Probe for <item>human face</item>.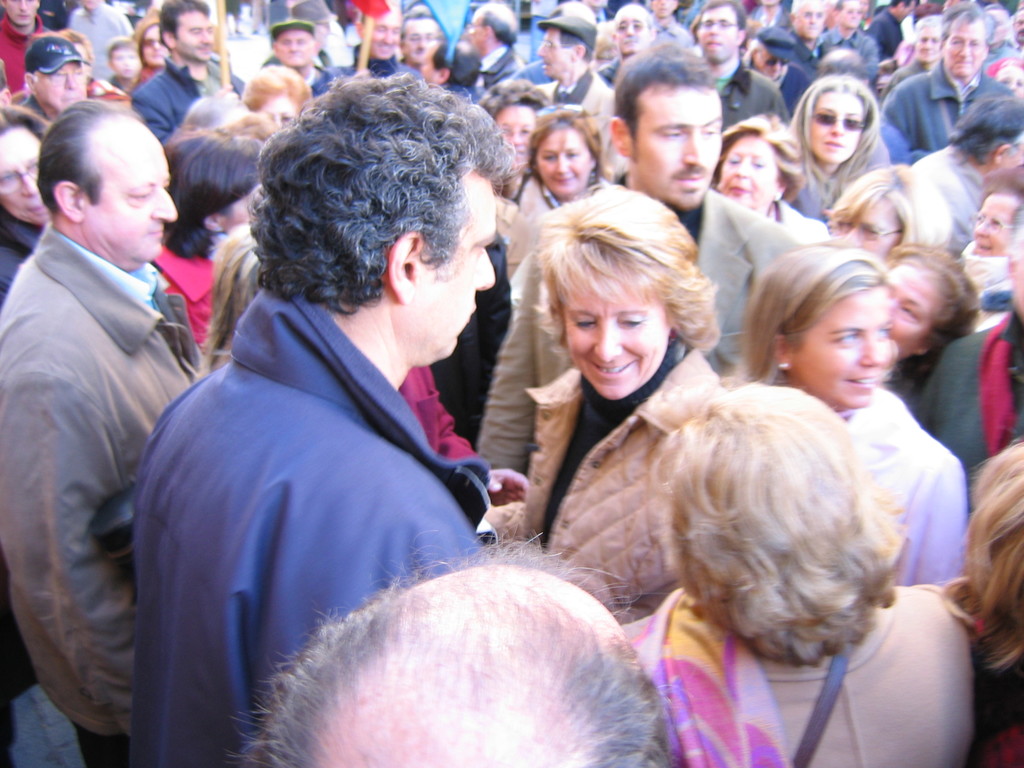
Probe result: <region>82, 124, 177, 258</region>.
